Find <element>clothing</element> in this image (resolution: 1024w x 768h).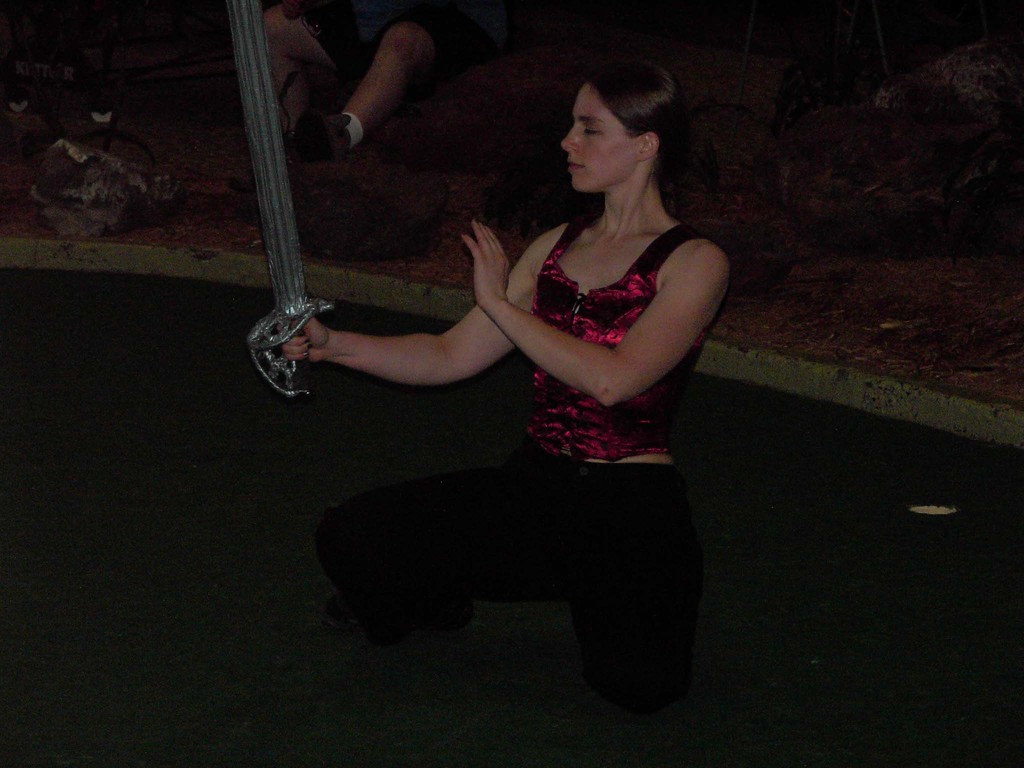
317/234/708/618.
